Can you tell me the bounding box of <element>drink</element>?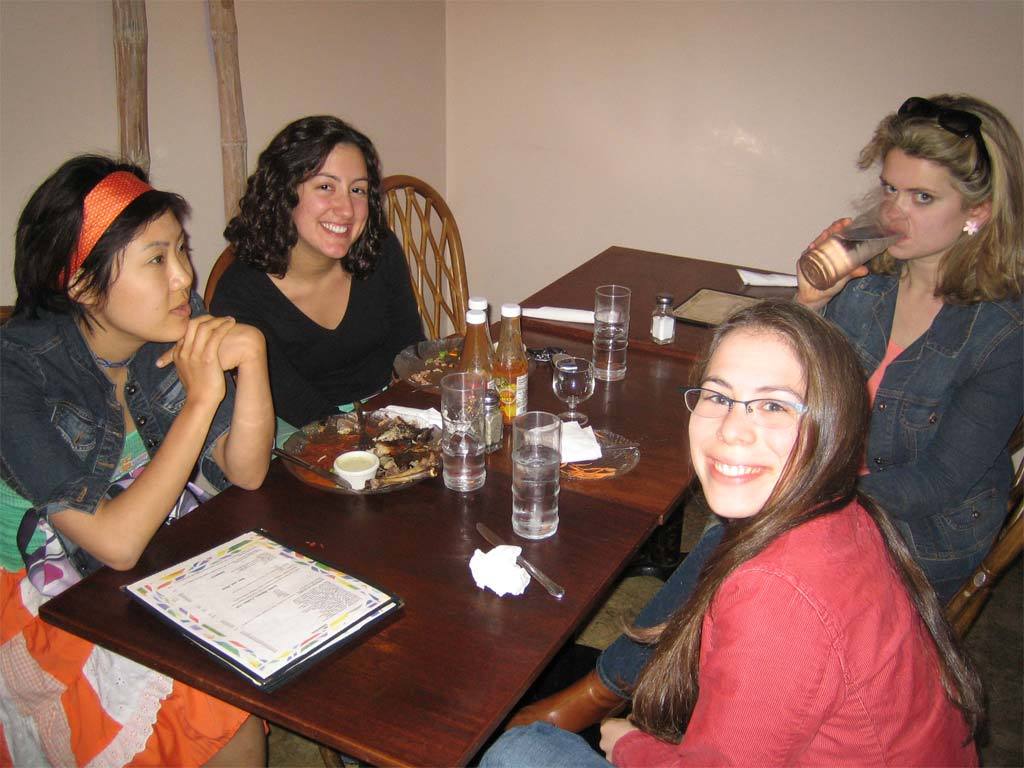
BBox(503, 417, 570, 549).
